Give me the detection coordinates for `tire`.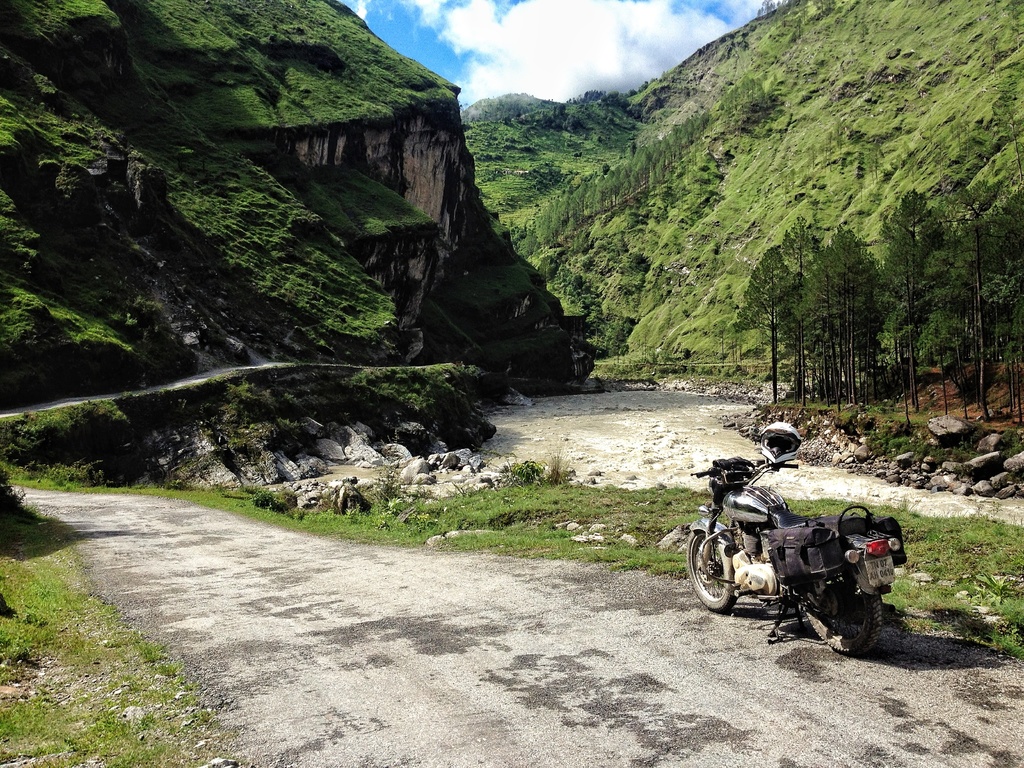
locate(691, 525, 745, 613).
